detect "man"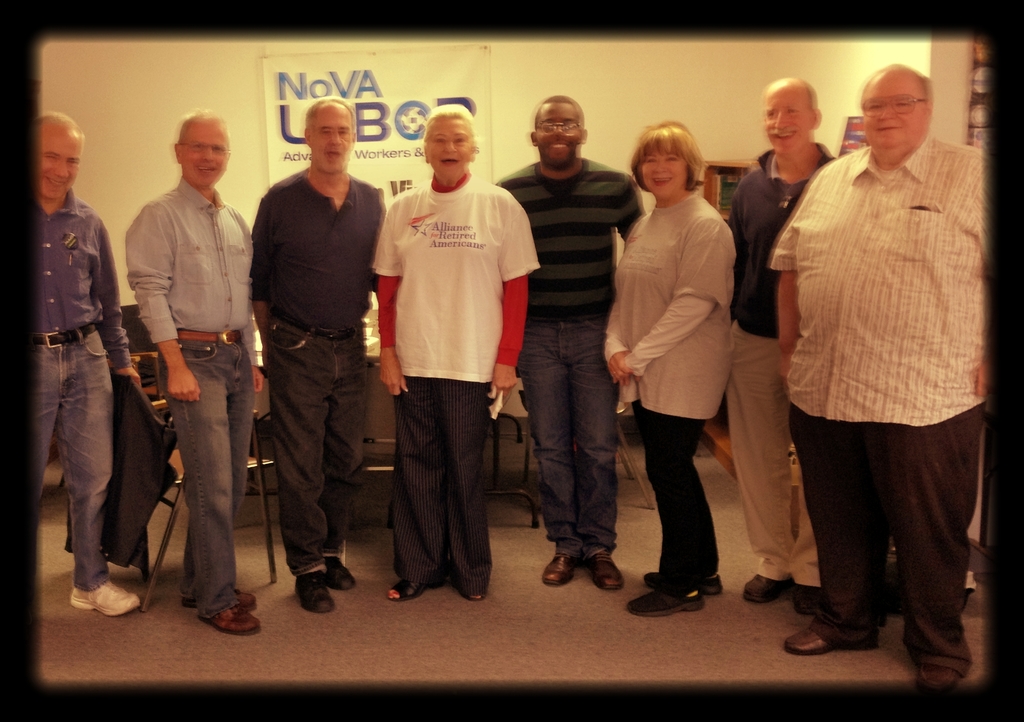
bbox(35, 108, 140, 619)
